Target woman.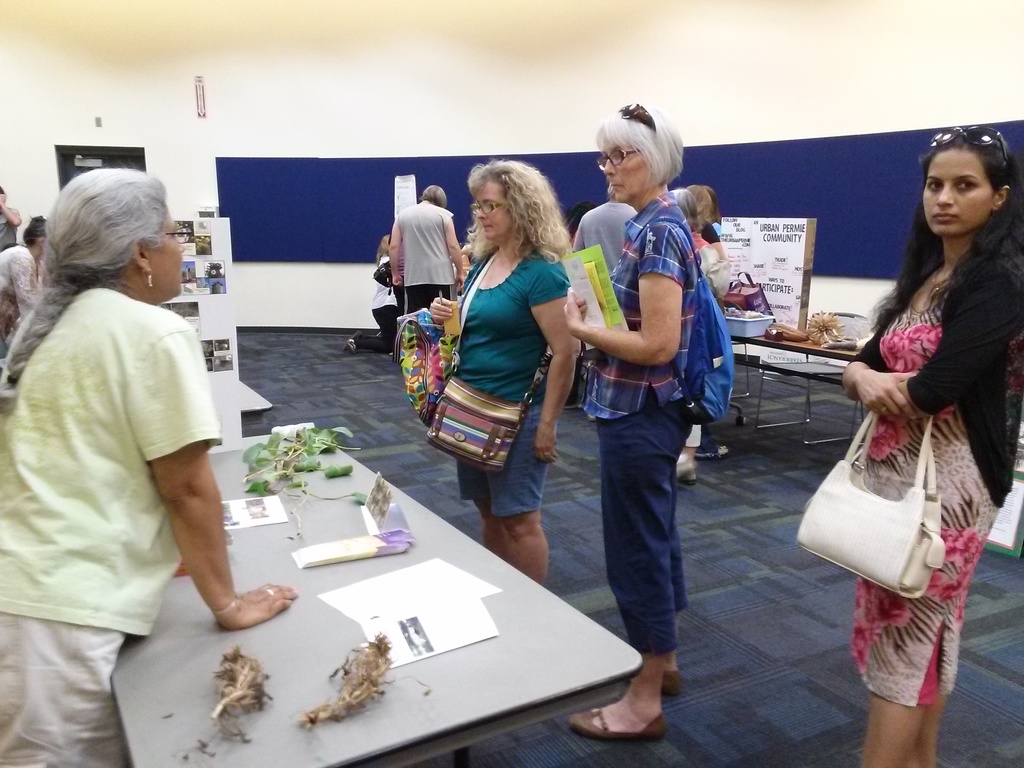
Target region: left=689, top=177, right=727, bottom=278.
